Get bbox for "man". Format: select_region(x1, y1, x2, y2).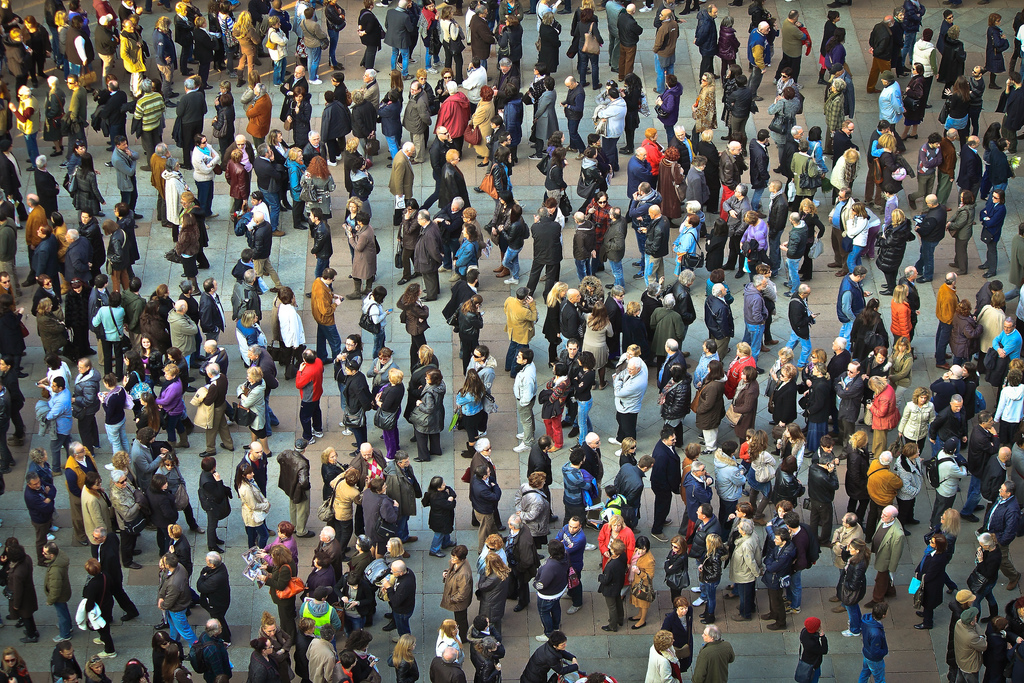
select_region(601, 204, 626, 296).
